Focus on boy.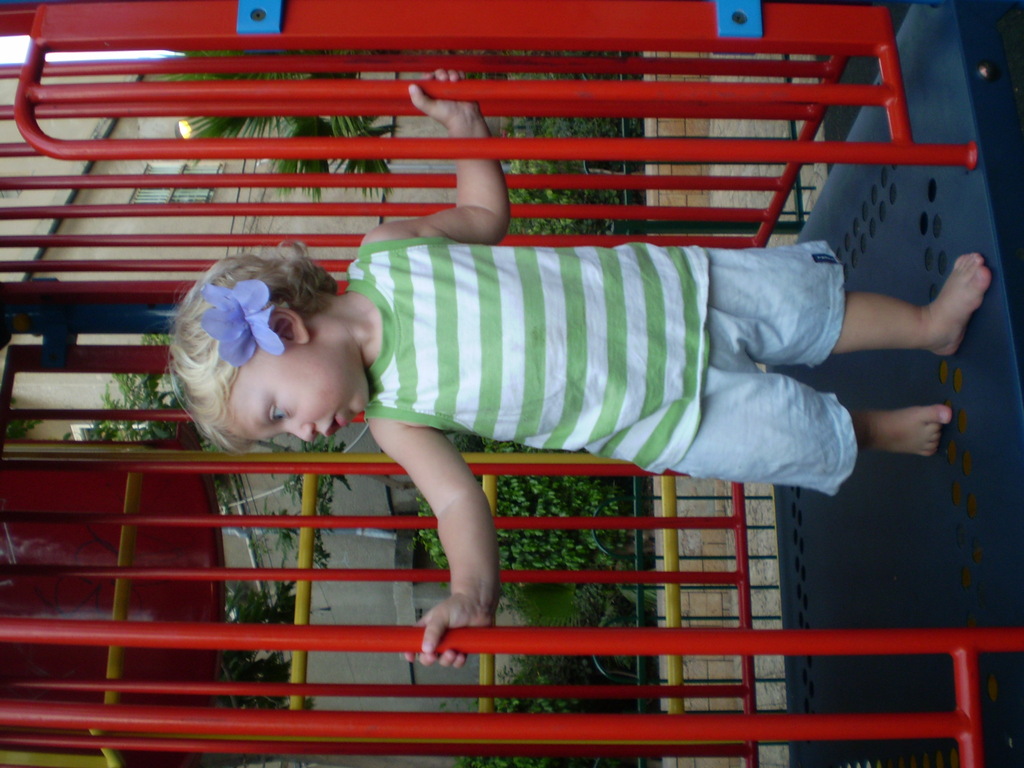
Focused at (left=166, top=68, right=996, bottom=669).
